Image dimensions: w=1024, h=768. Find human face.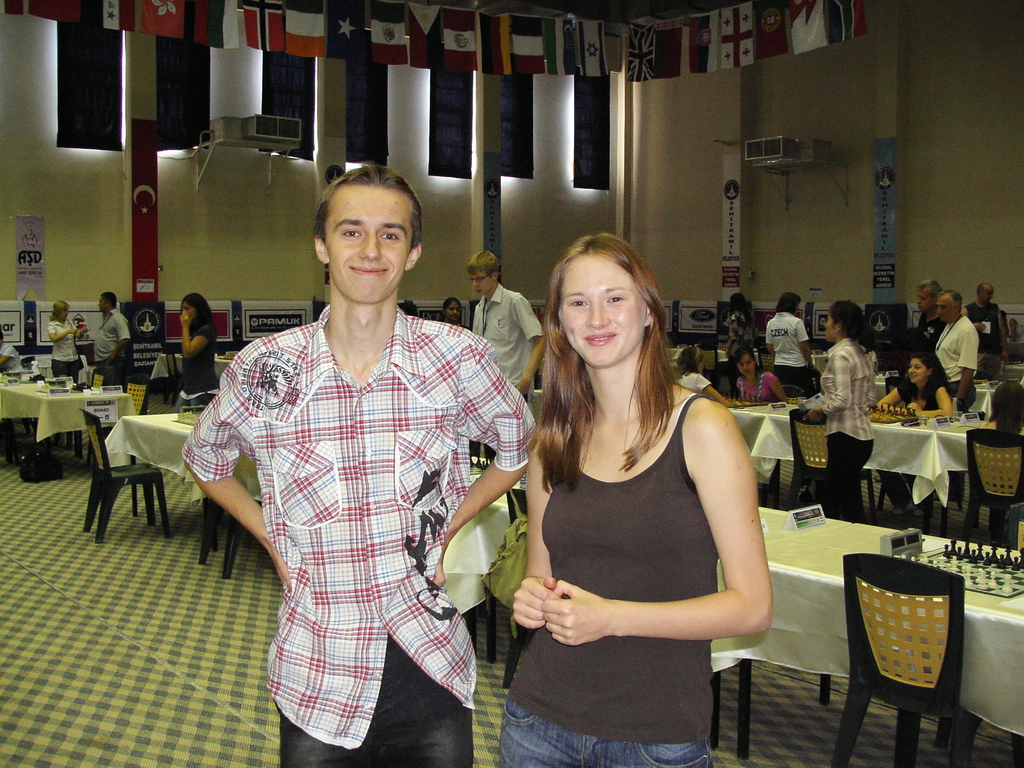
(left=557, top=250, right=644, bottom=366).
